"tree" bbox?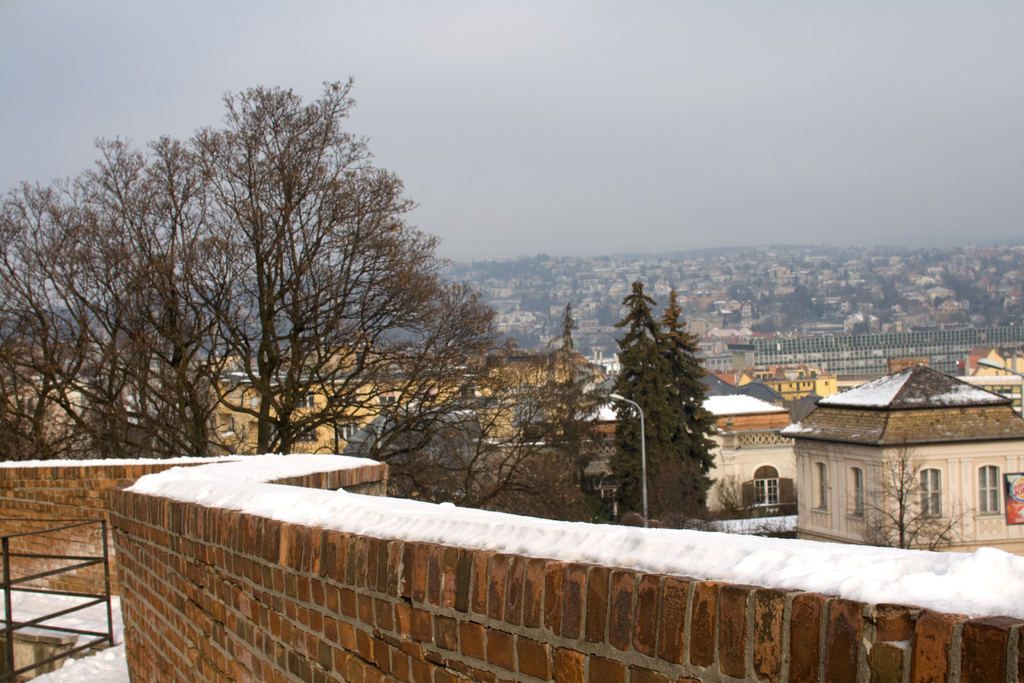
select_region(833, 436, 974, 553)
